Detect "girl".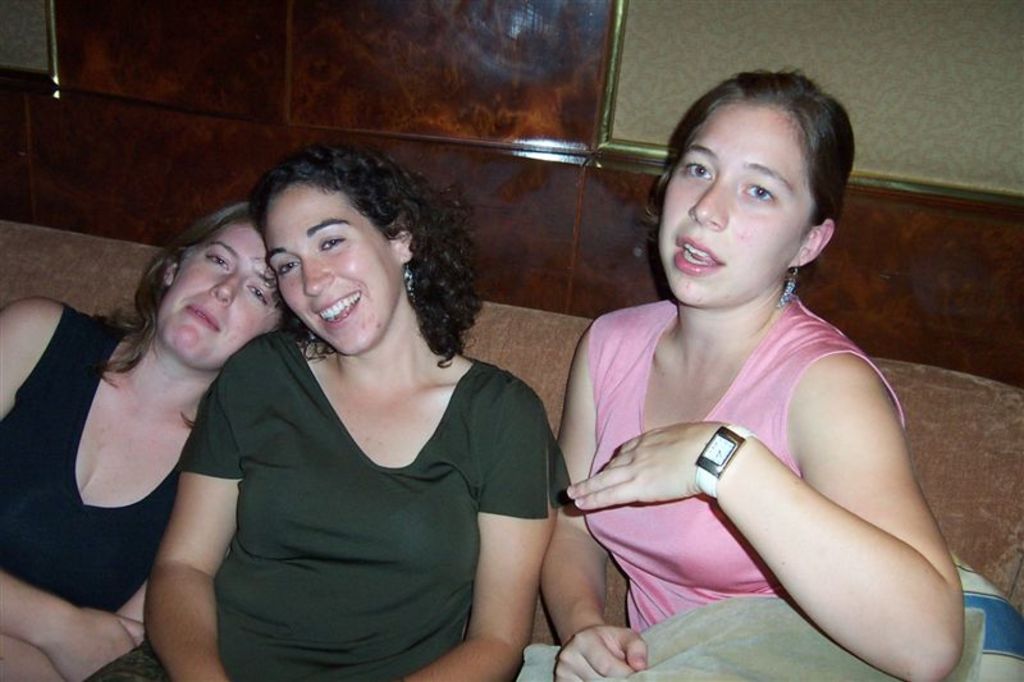
Detected at bbox=[81, 138, 579, 681].
